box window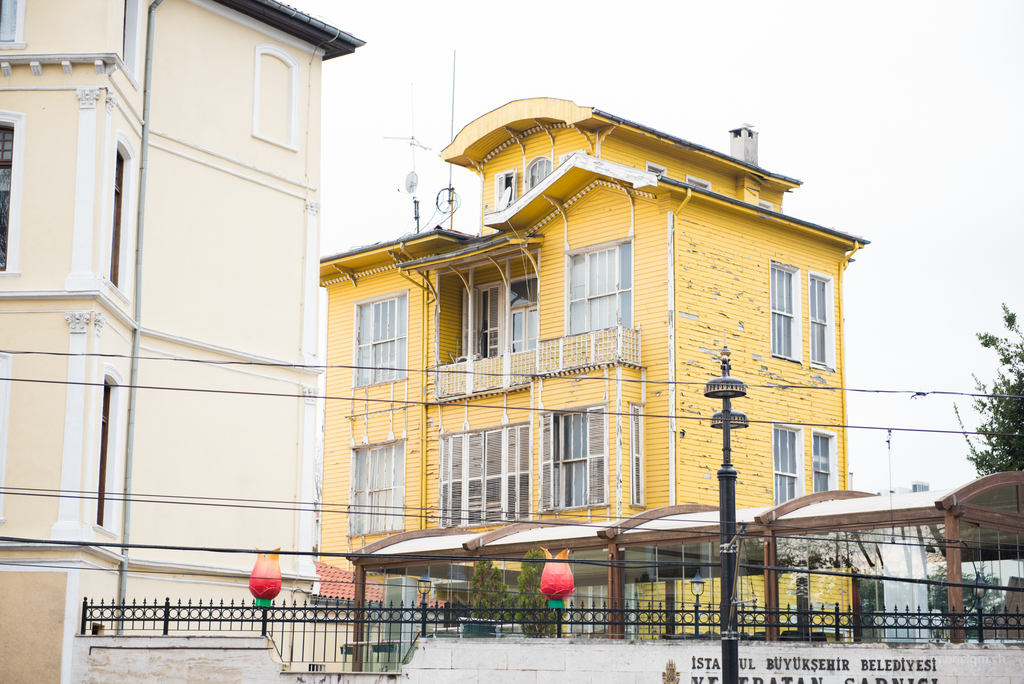
Rect(0, 115, 20, 274)
